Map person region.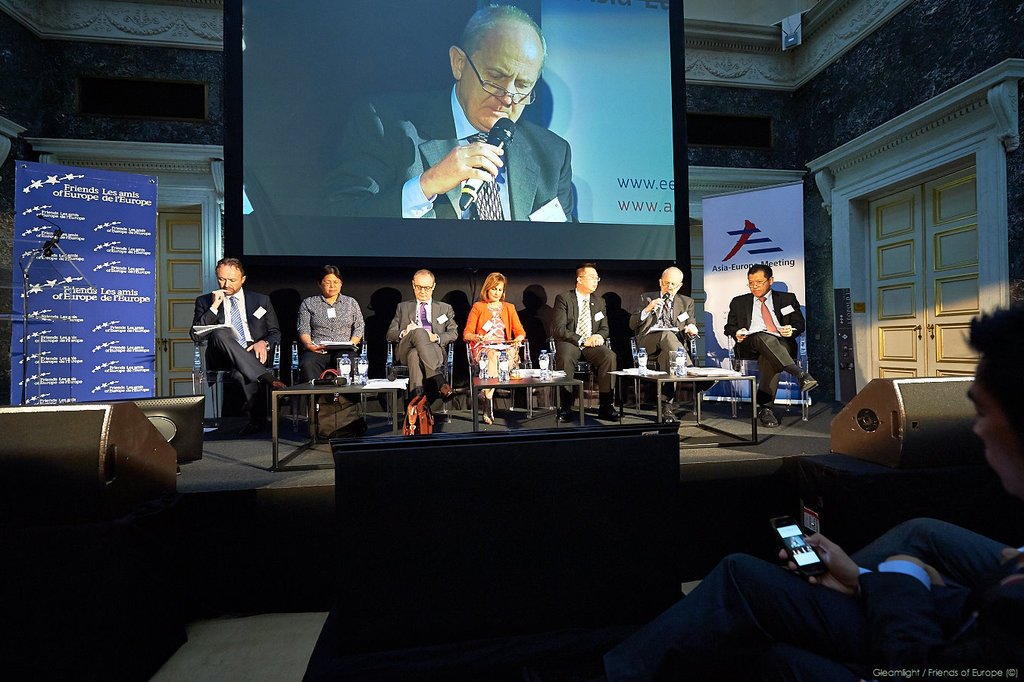
Mapped to (188, 258, 283, 424).
